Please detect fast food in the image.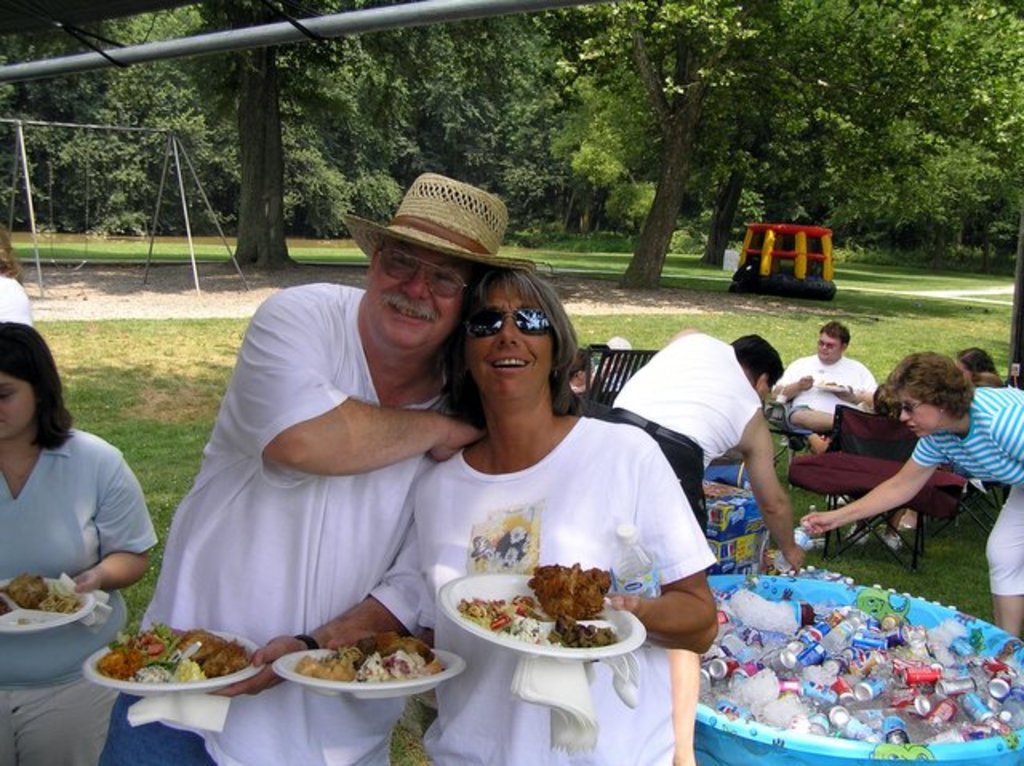
detection(526, 561, 614, 617).
